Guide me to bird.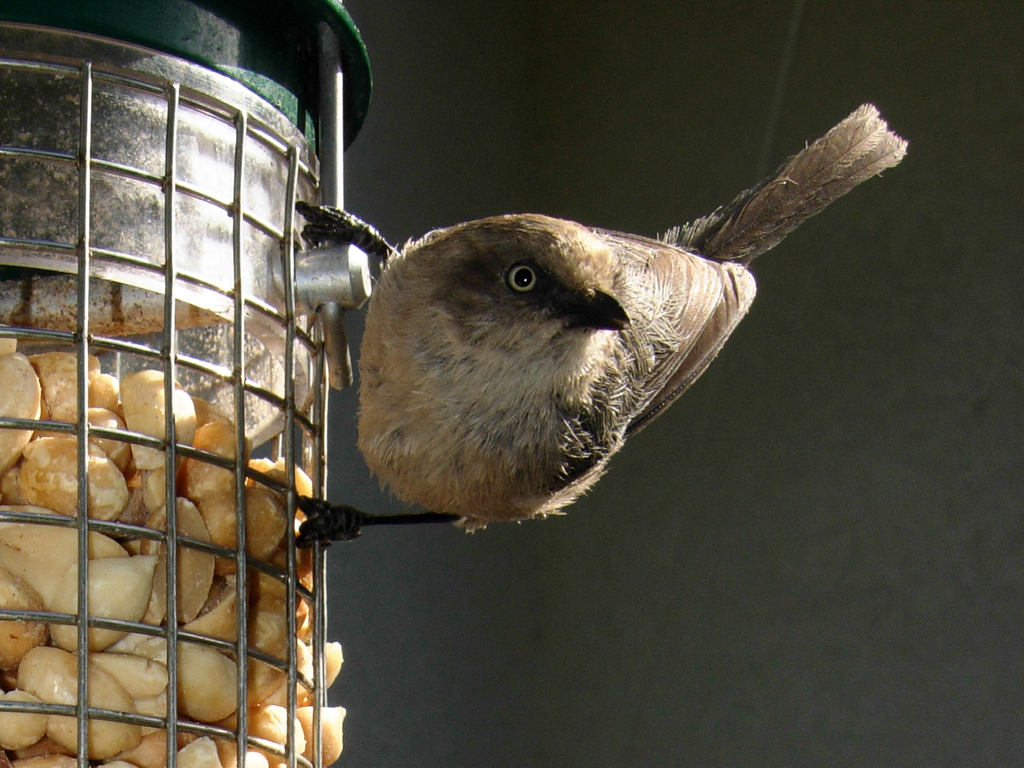
Guidance: [329, 169, 831, 548].
